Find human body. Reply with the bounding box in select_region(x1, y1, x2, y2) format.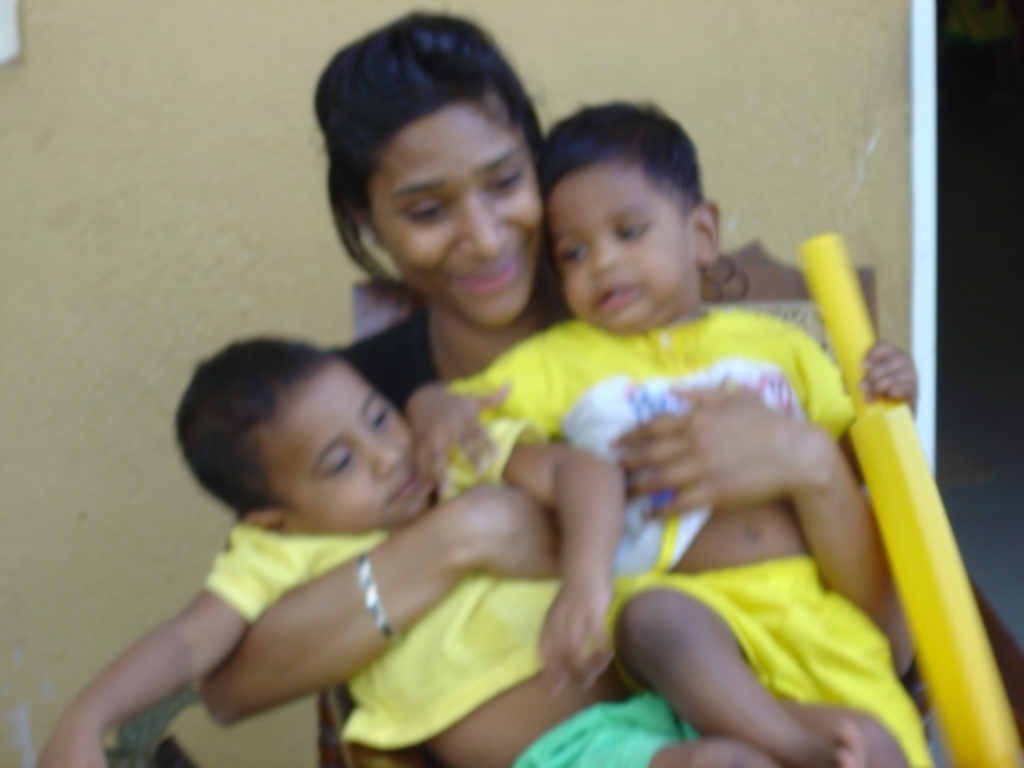
select_region(30, 413, 867, 766).
